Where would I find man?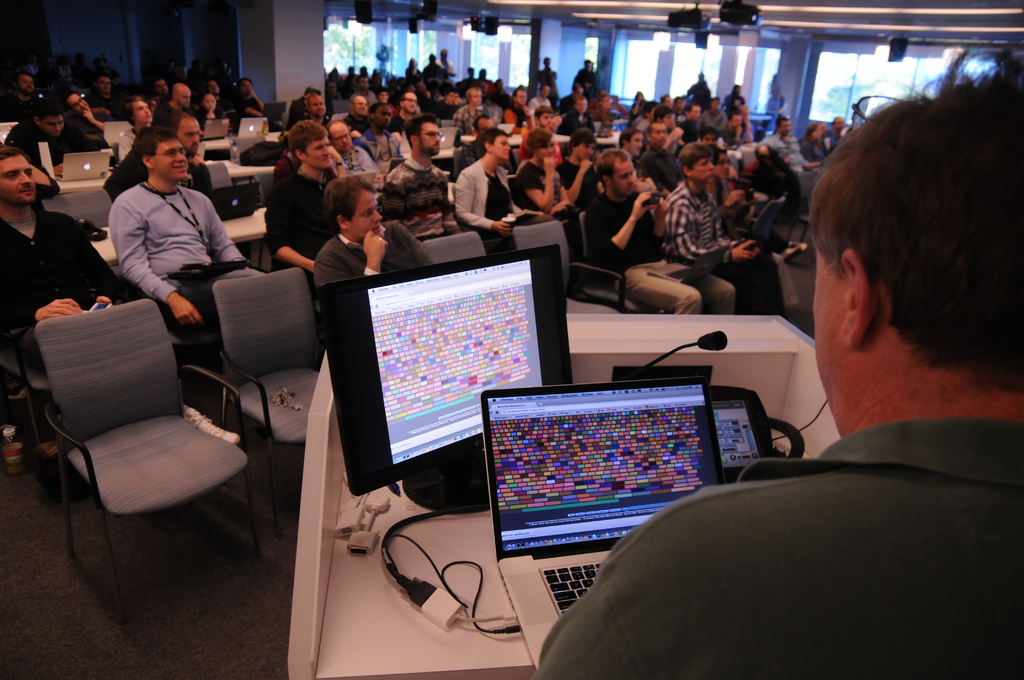
At (left=0, top=145, right=125, bottom=449).
